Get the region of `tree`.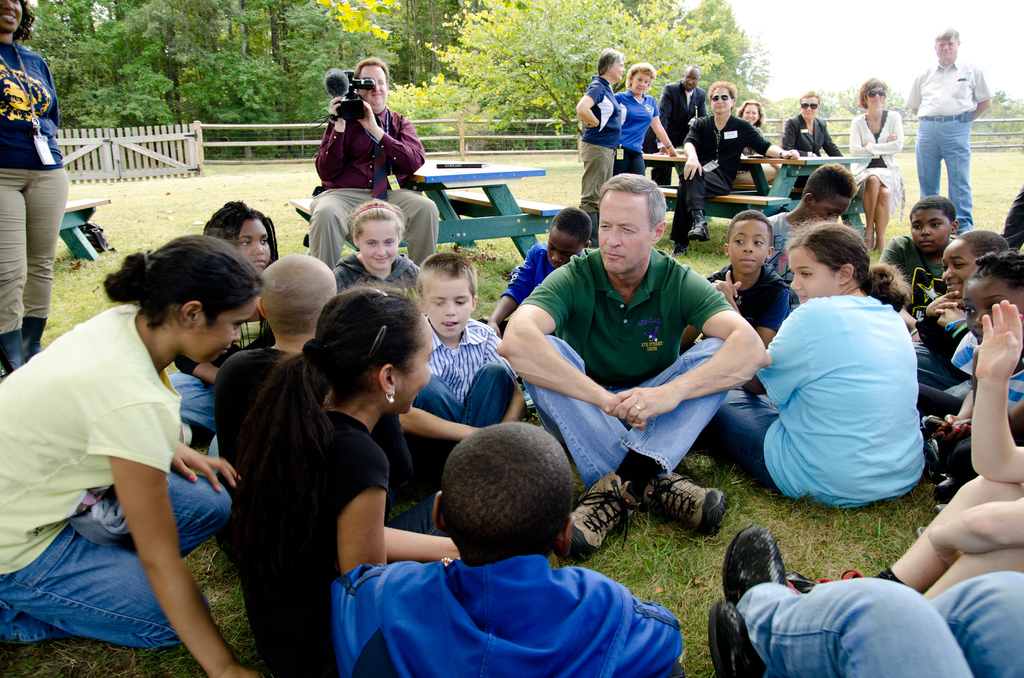
bbox=[230, 0, 299, 156].
